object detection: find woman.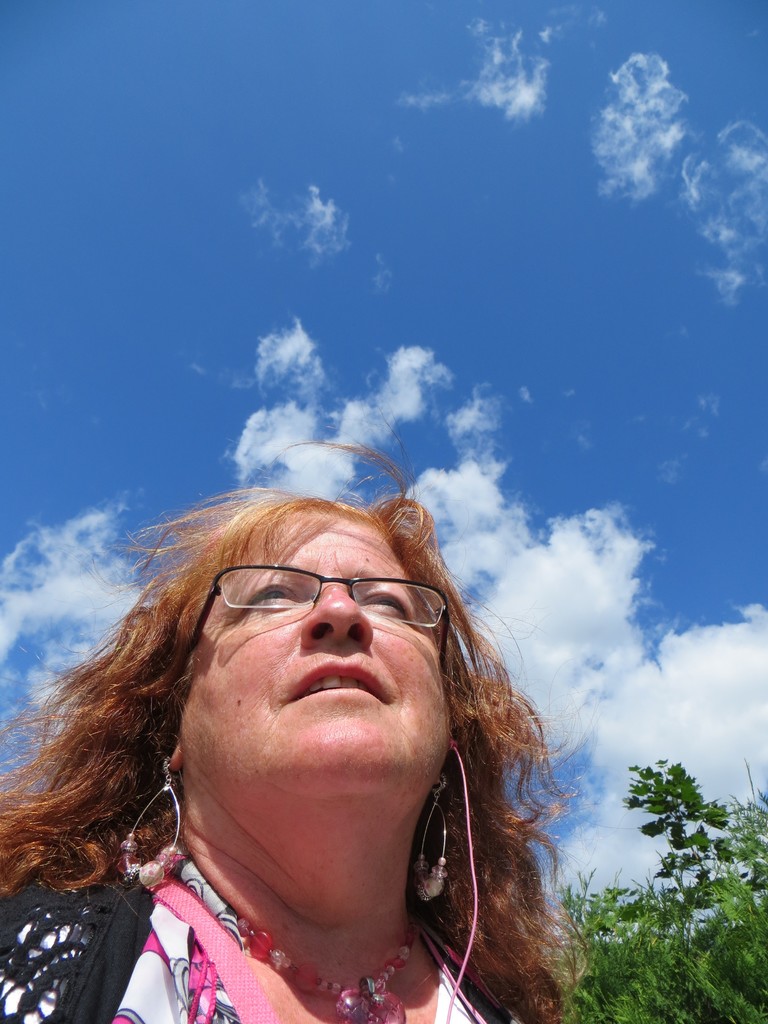
<box>0,413,625,1023</box>.
